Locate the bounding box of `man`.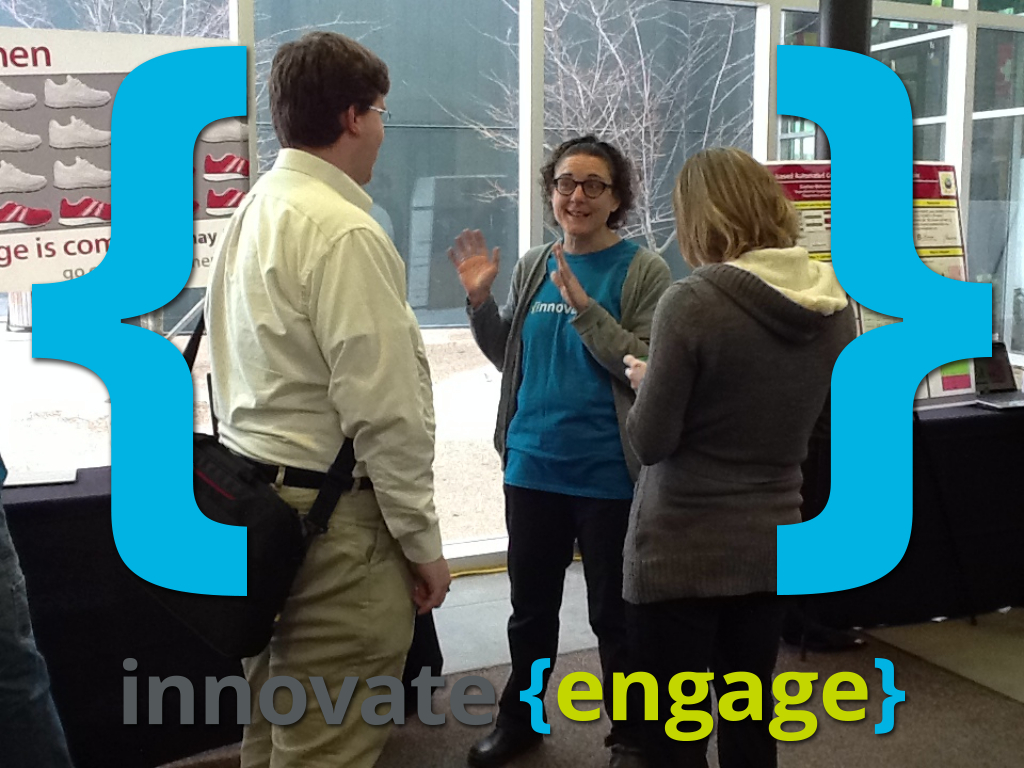
Bounding box: box=[203, 33, 457, 767].
